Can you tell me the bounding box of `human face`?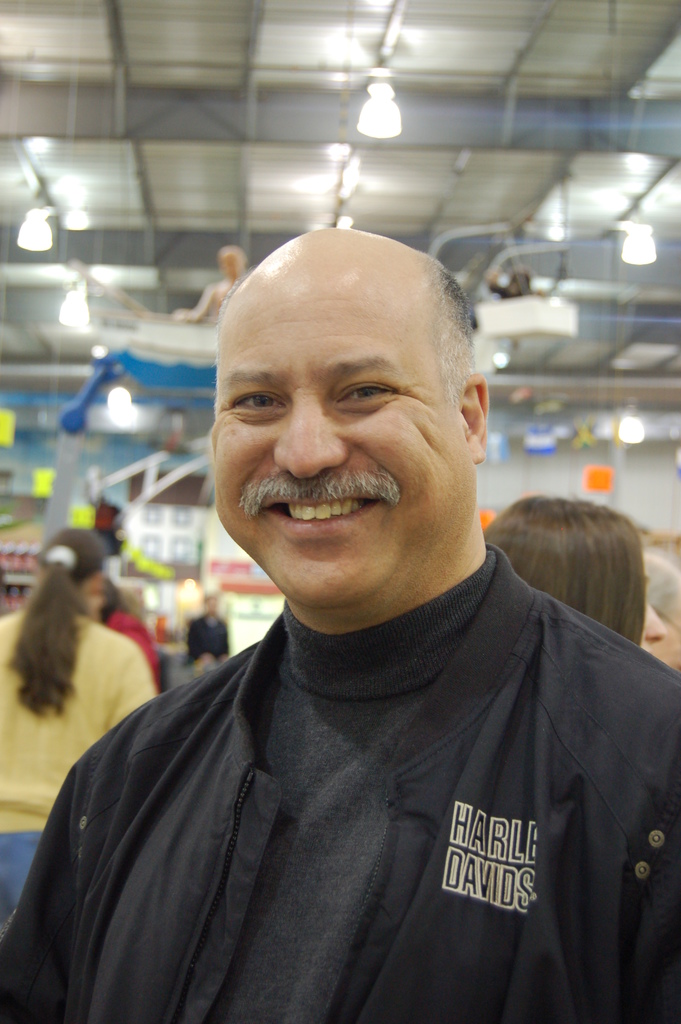
196,250,478,613.
